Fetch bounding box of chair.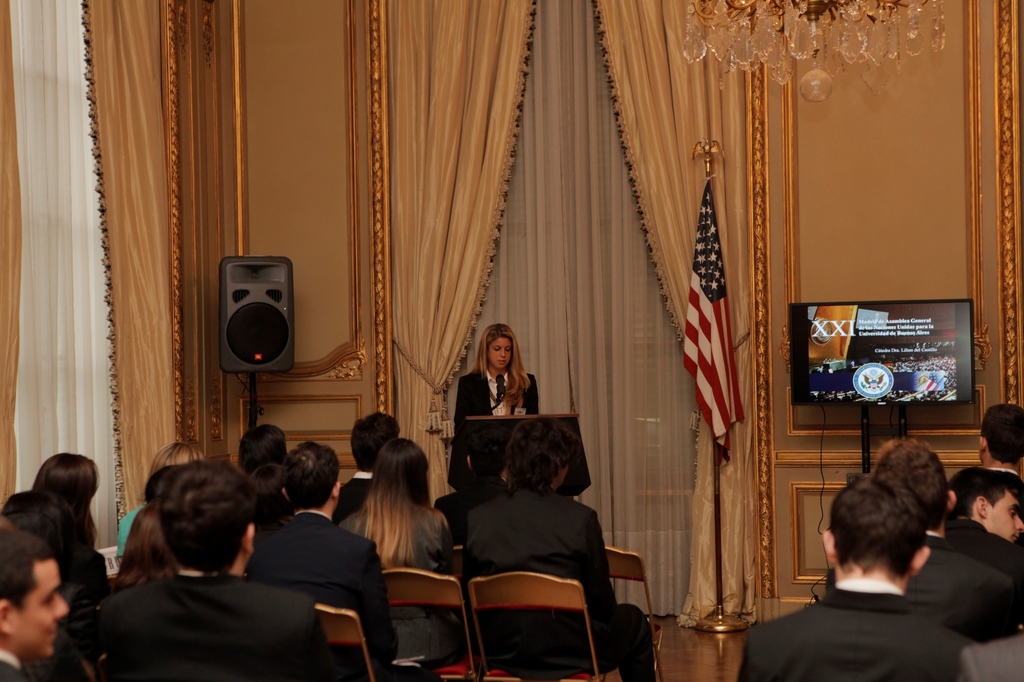
Bbox: <bbox>312, 603, 380, 679</bbox>.
